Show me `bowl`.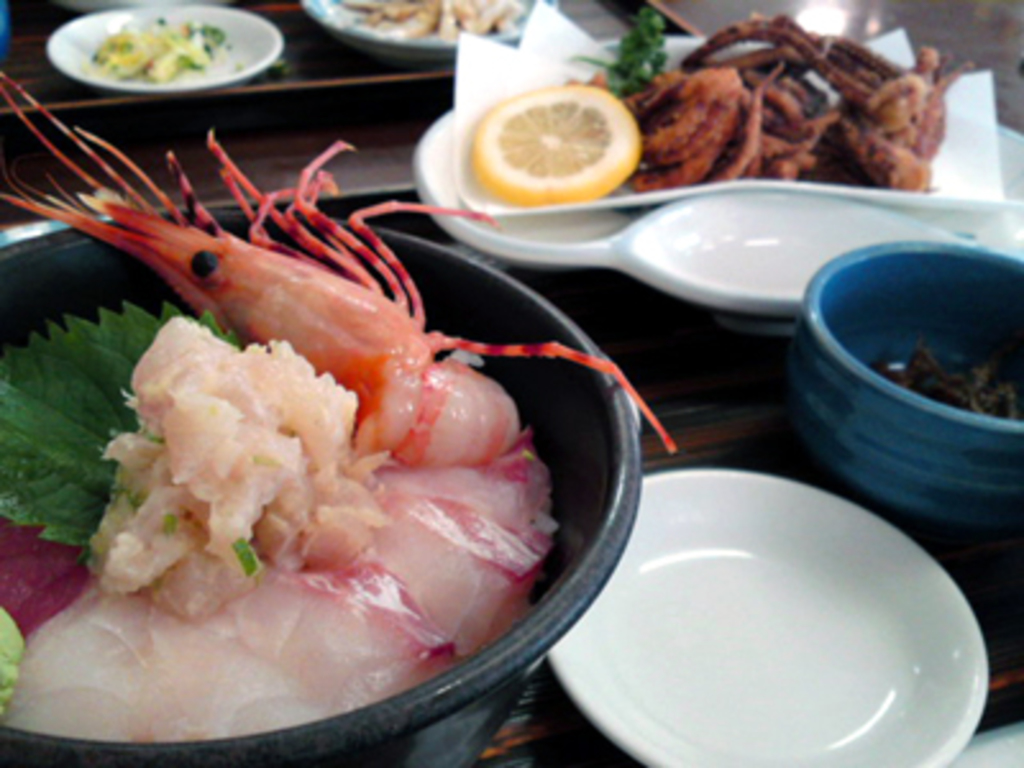
`bowl` is here: rect(0, 215, 643, 765).
